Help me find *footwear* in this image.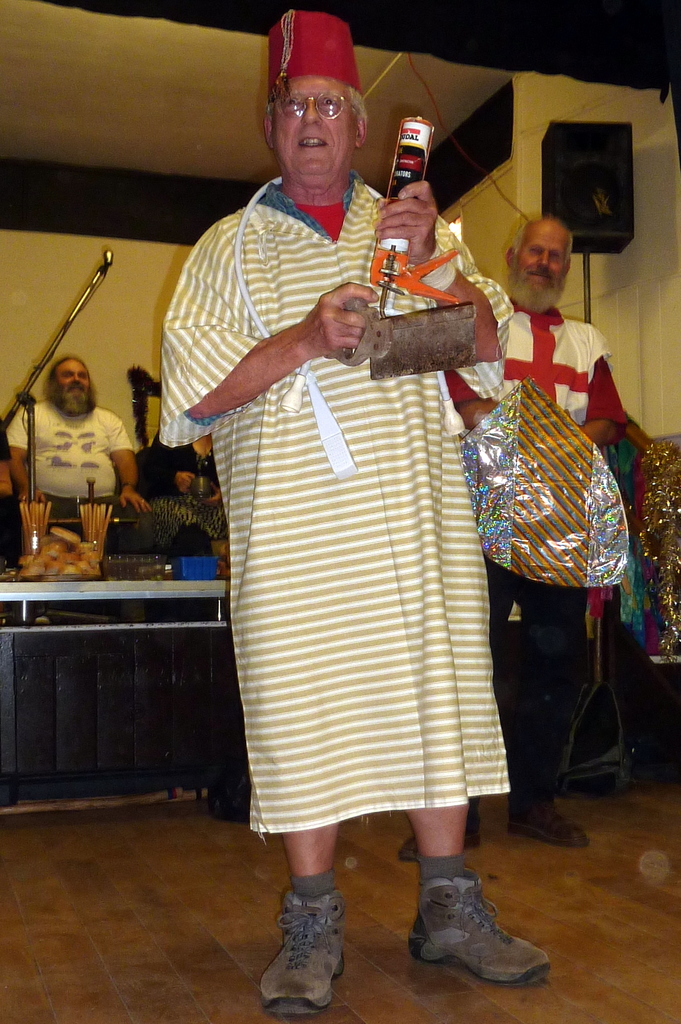
Found it: bbox(397, 806, 488, 865).
